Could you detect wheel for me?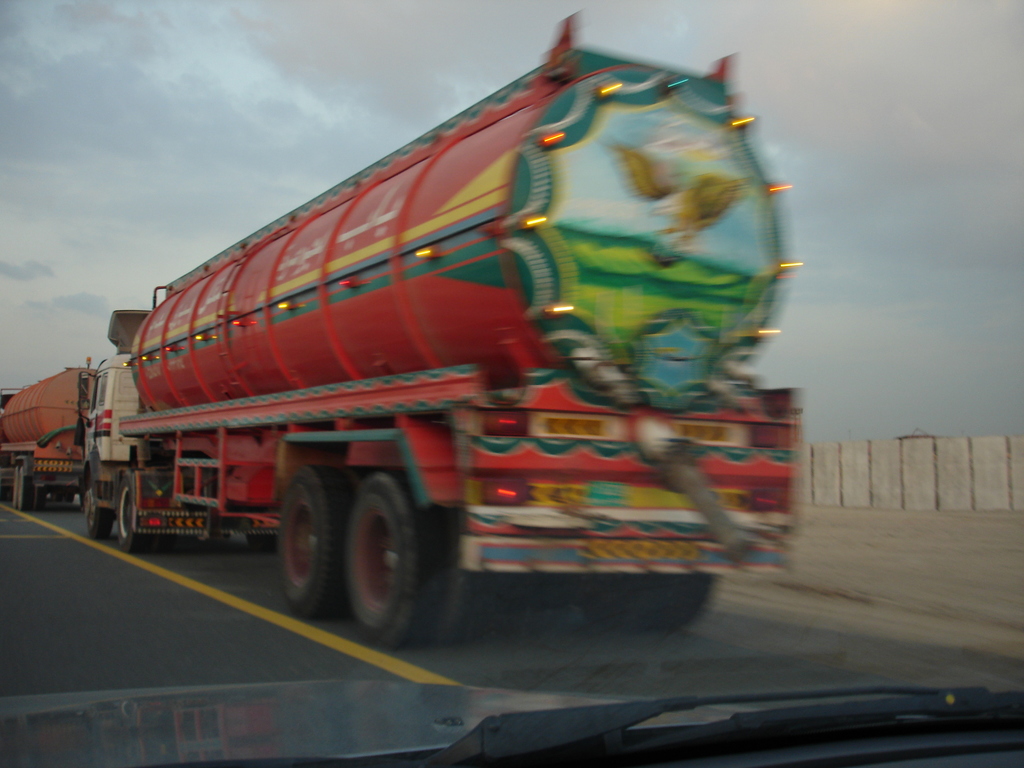
Detection result: [left=435, top=514, right=486, bottom=643].
